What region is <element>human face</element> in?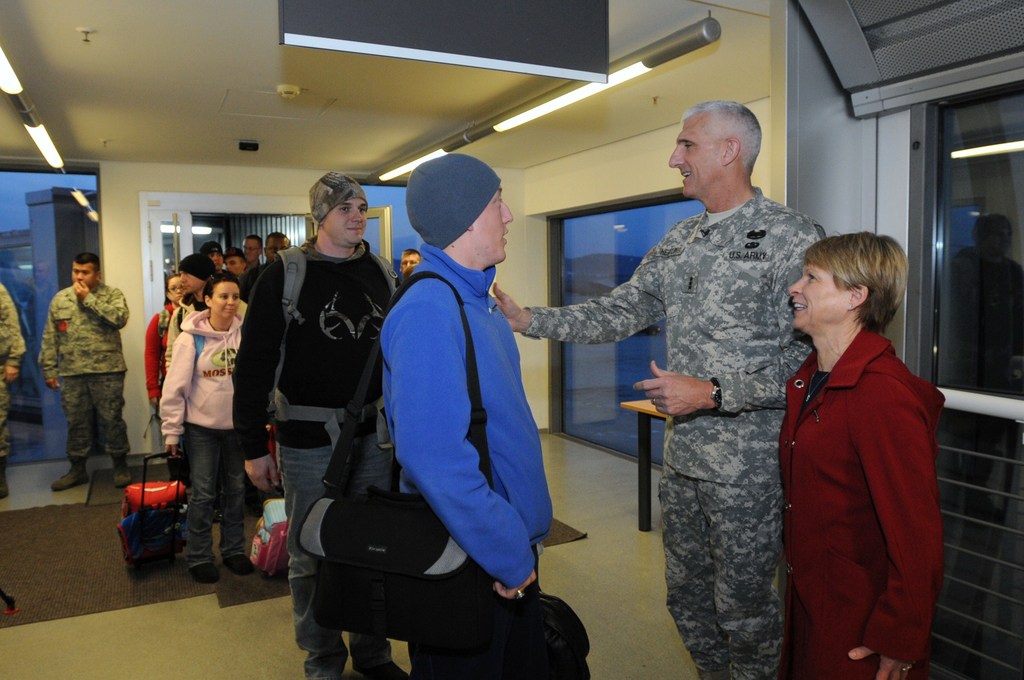
crop(786, 264, 843, 338).
